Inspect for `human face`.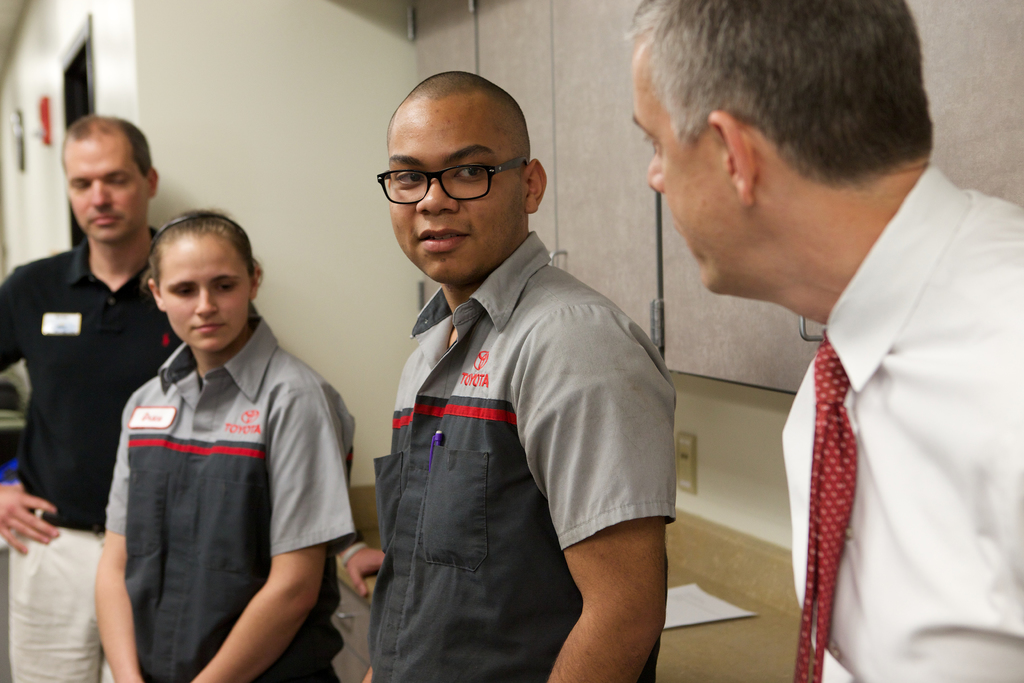
Inspection: crop(388, 104, 519, 281).
